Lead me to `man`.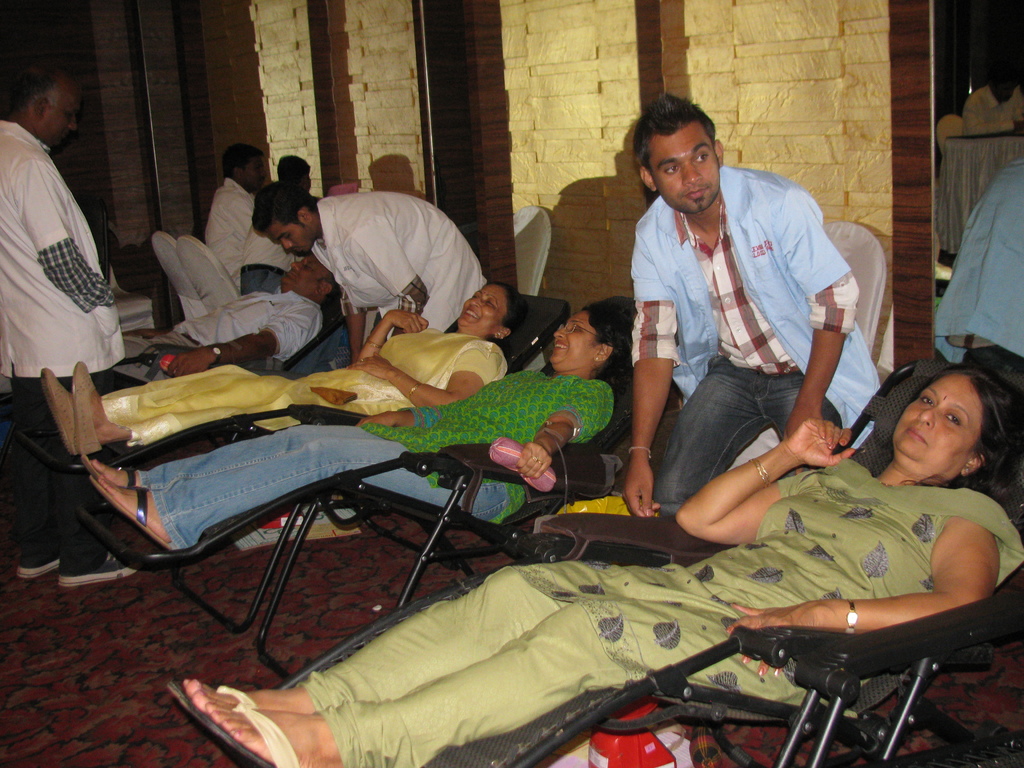
Lead to (x1=929, y1=156, x2=1023, y2=516).
